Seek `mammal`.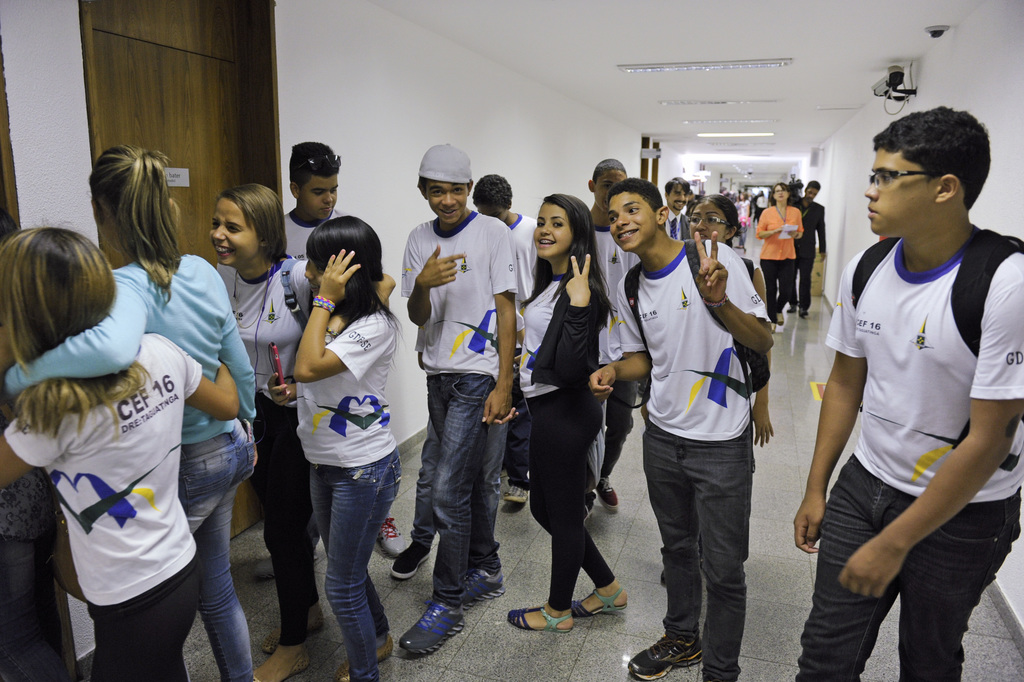
662/181/697/243.
